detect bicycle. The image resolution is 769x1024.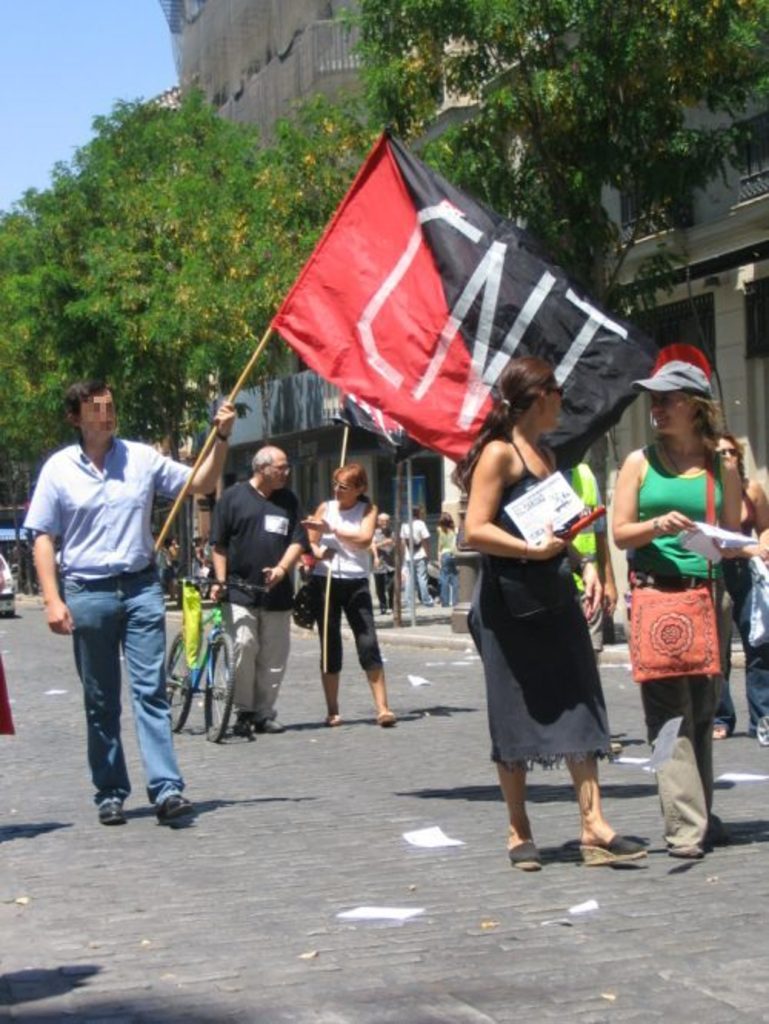
rect(166, 569, 272, 743).
